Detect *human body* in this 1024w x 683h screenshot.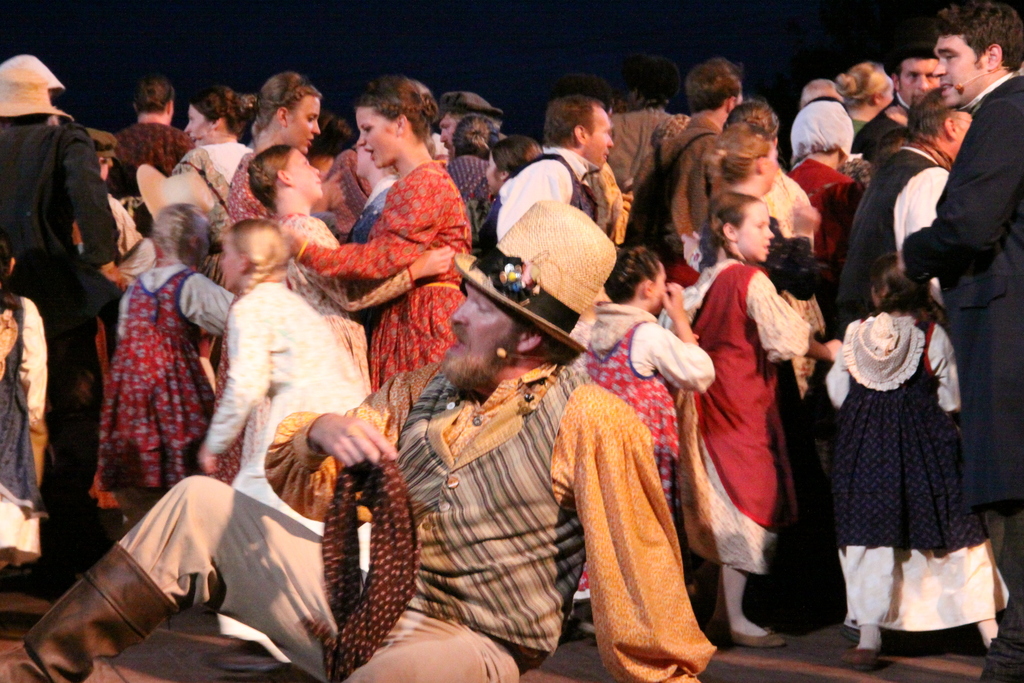
Detection: select_region(676, 152, 838, 670).
